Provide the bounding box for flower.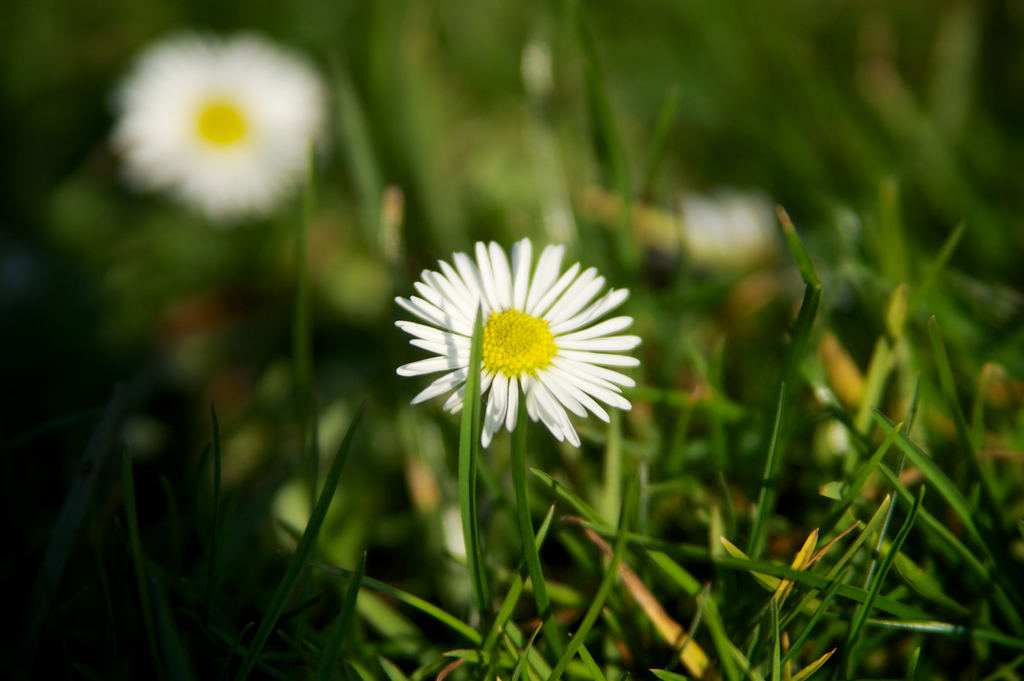
bbox(390, 242, 651, 448).
